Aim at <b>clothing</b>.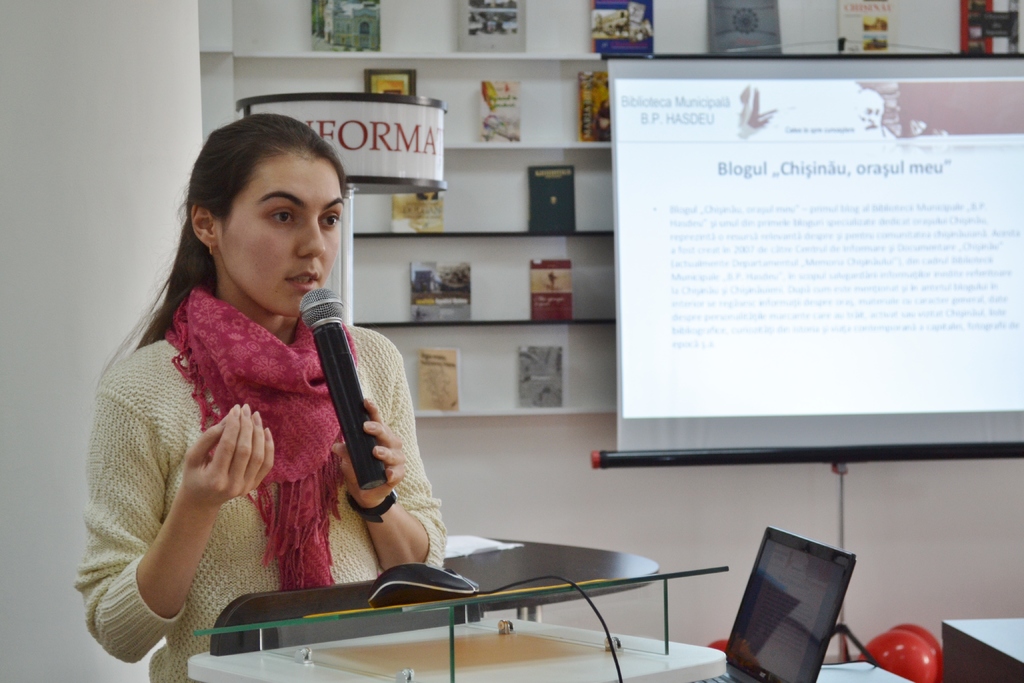
Aimed at <box>77,318,444,682</box>.
